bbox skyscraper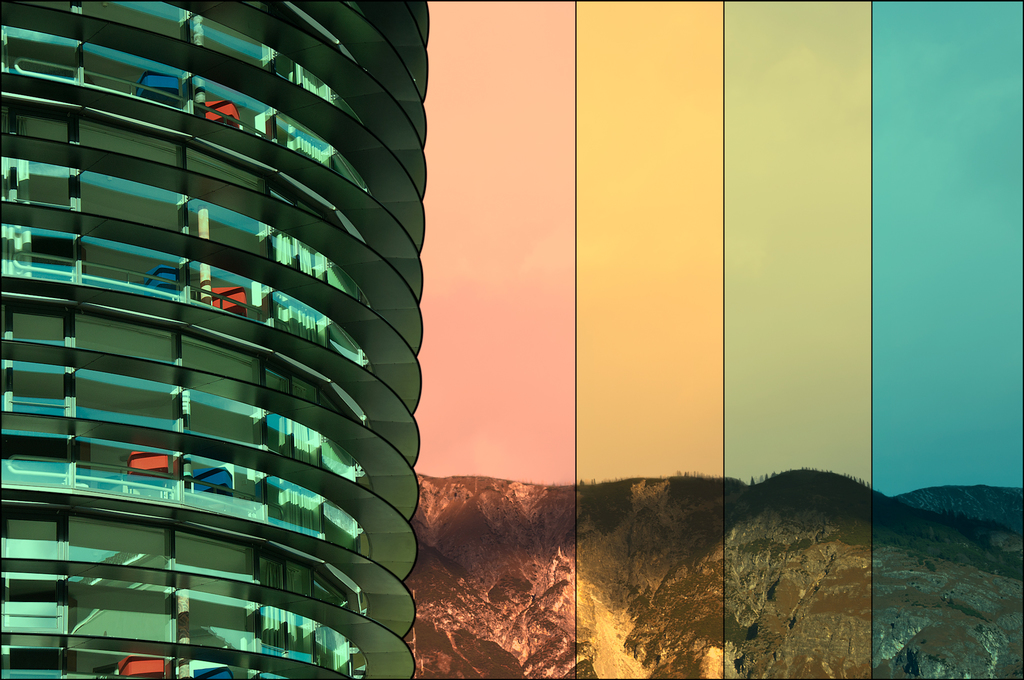
(0,0,479,679)
